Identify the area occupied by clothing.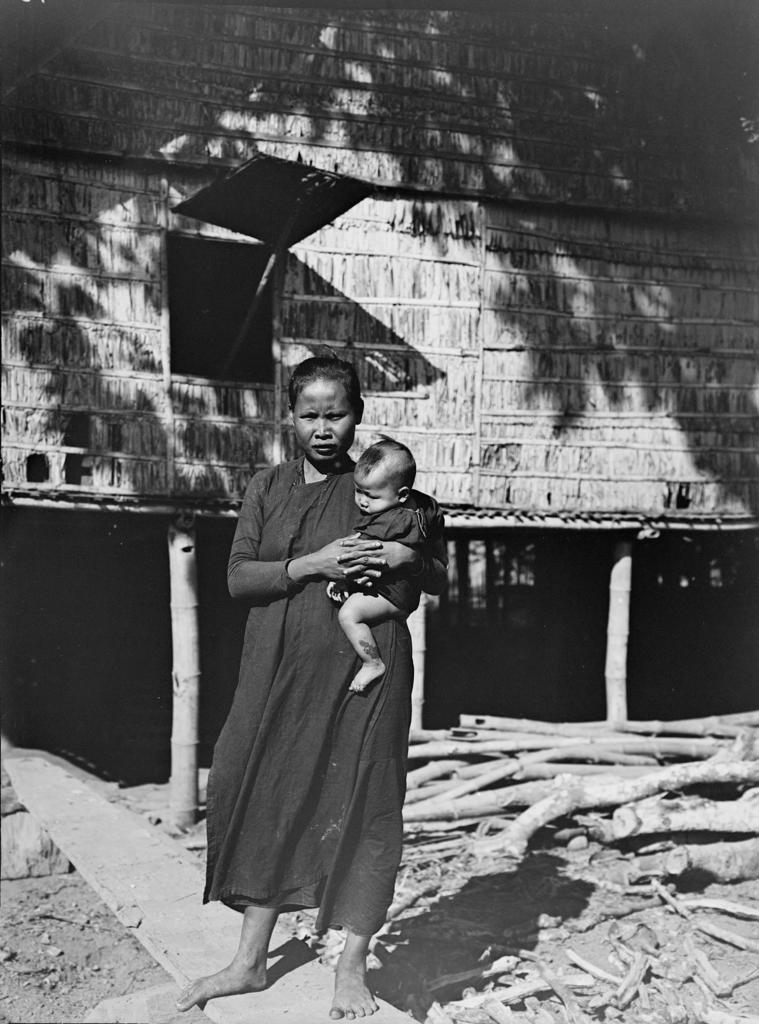
Area: {"left": 224, "top": 460, "right": 399, "bottom": 949}.
